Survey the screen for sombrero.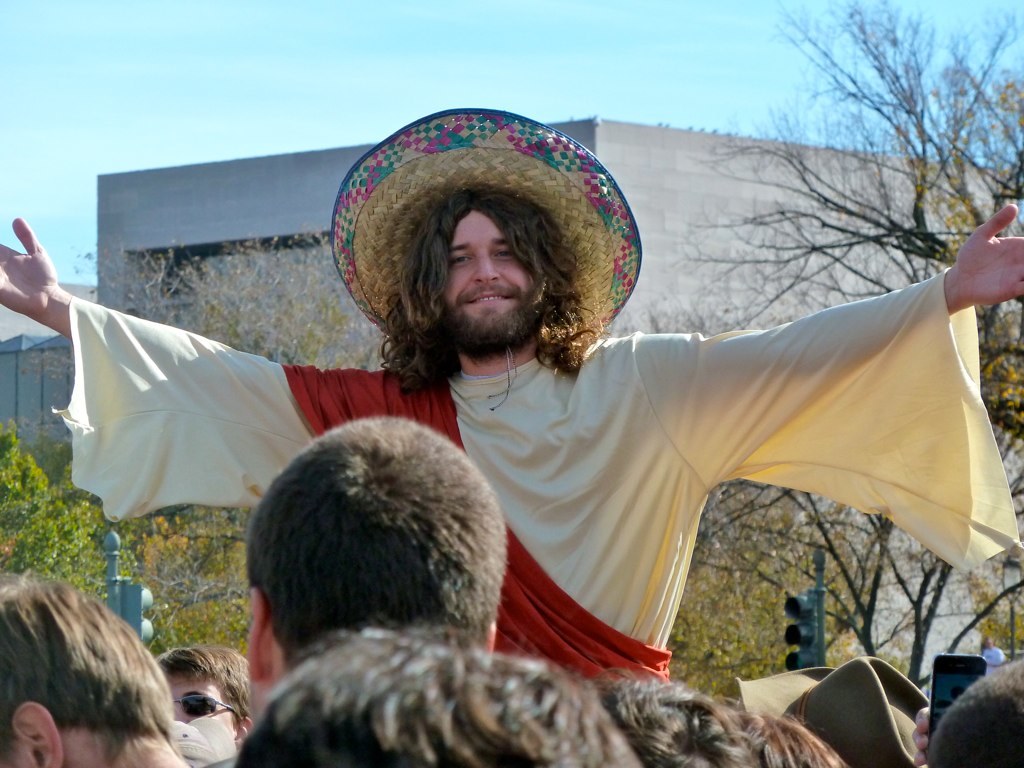
Survey found: BBox(295, 111, 661, 395).
